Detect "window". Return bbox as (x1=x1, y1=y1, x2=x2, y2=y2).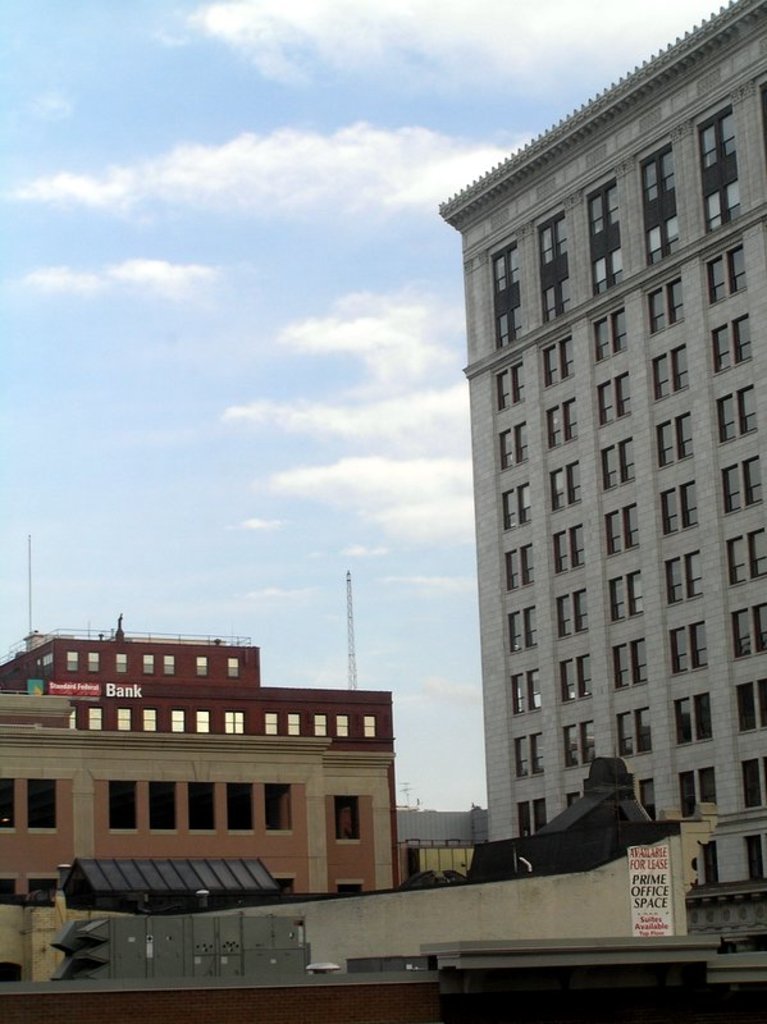
(x1=639, y1=777, x2=659, y2=819).
